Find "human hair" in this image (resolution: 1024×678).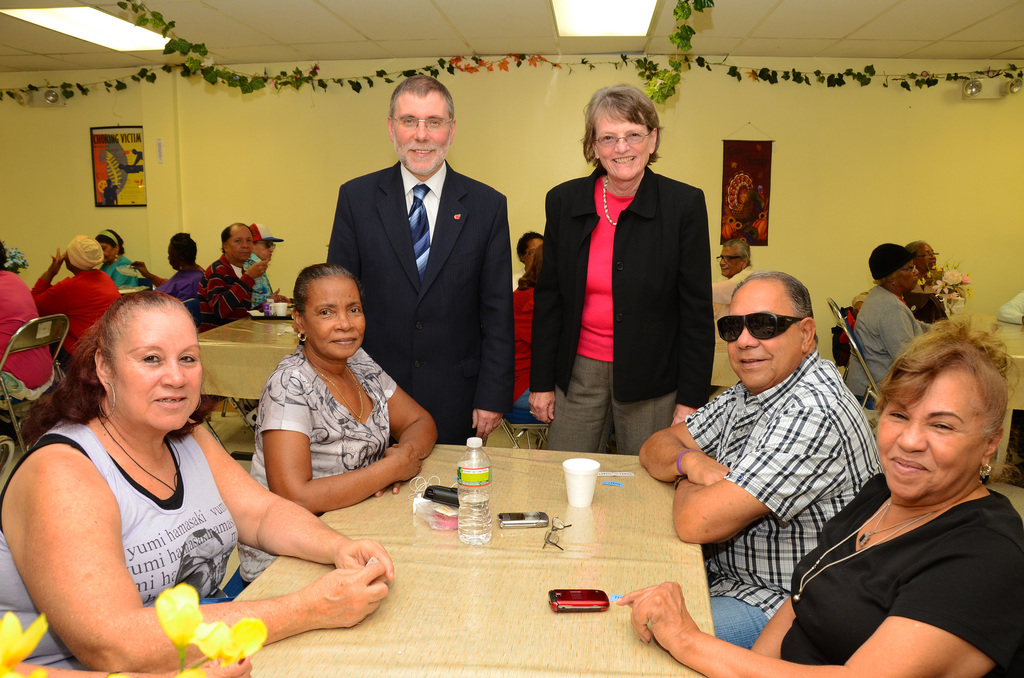
515,228,545,260.
